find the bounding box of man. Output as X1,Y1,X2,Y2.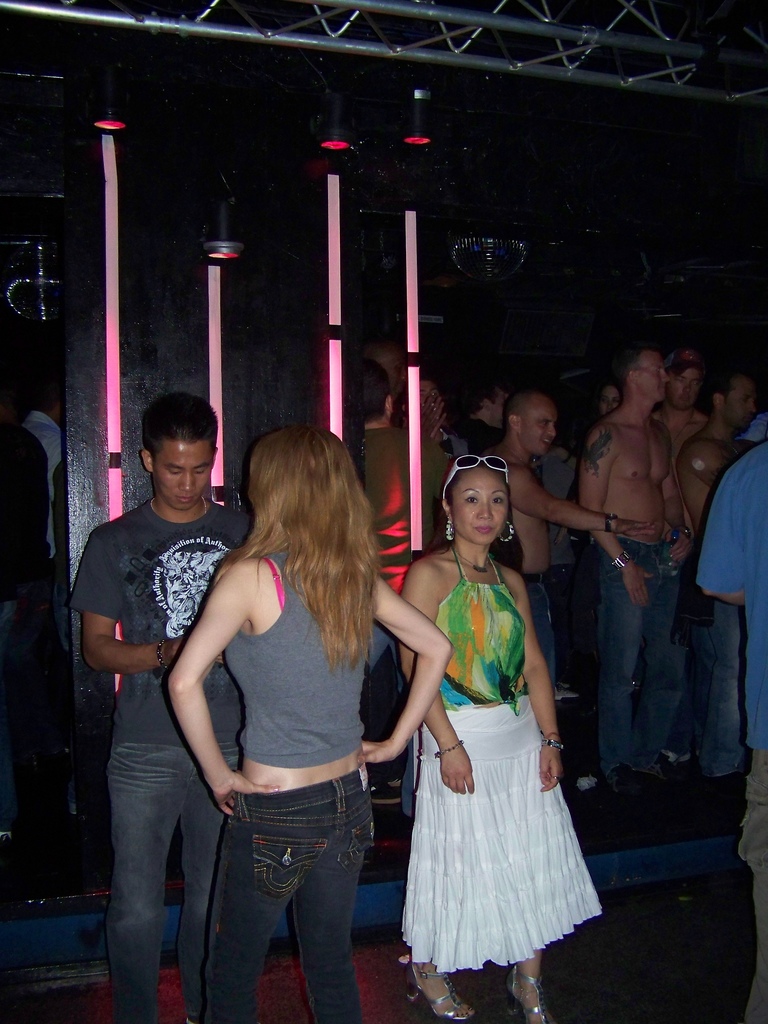
675,371,767,521.
